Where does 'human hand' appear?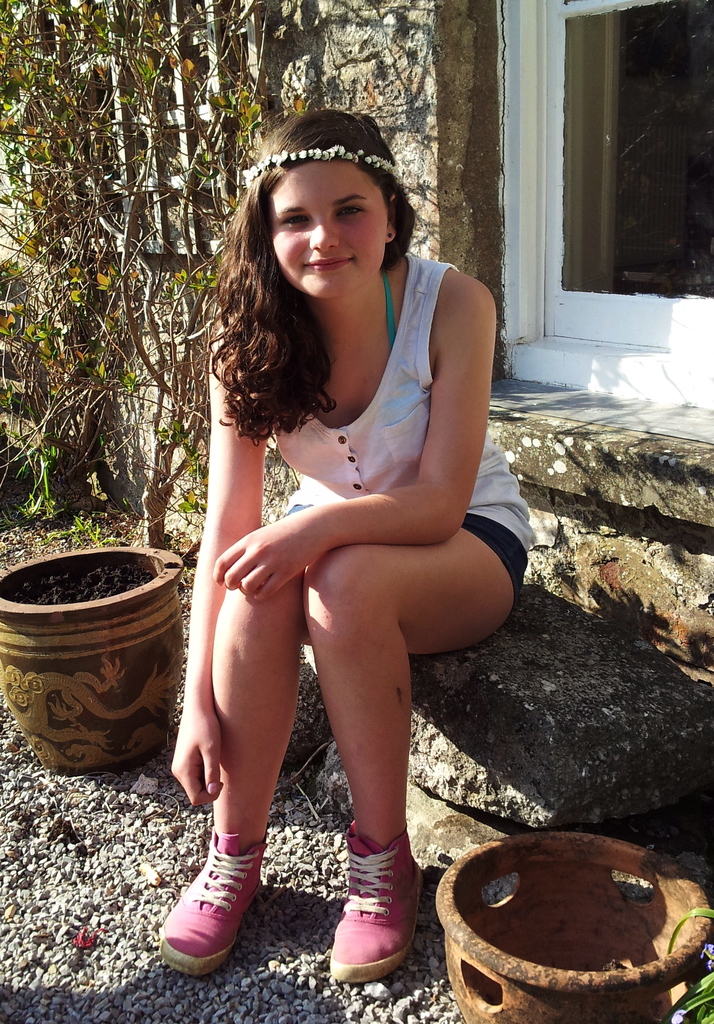
Appears at left=169, top=706, right=225, bottom=811.
